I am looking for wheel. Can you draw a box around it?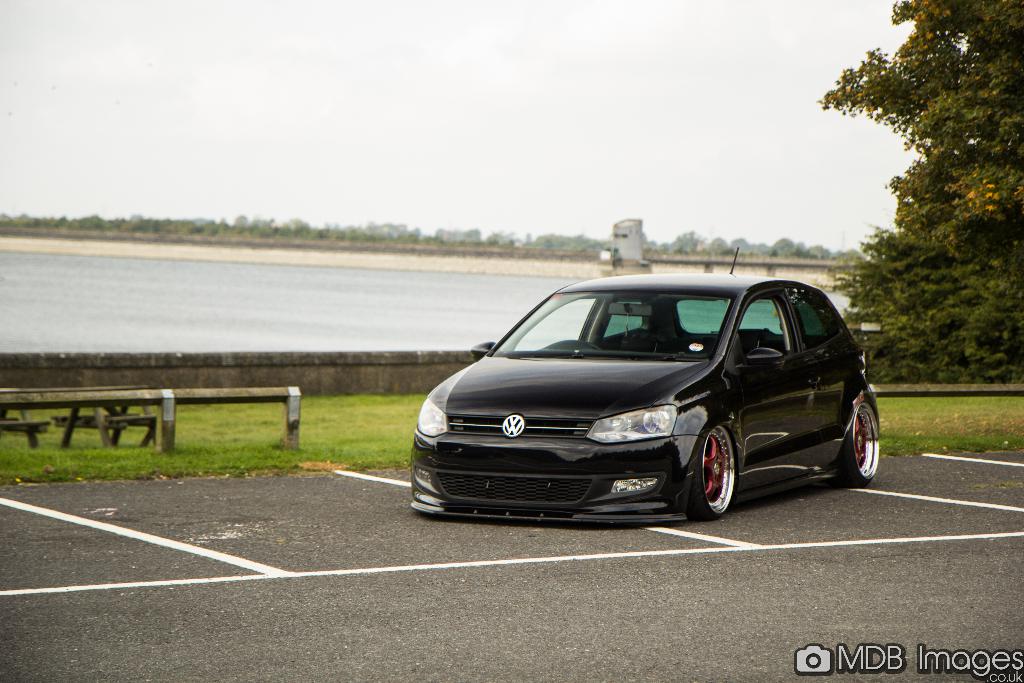
Sure, the bounding box is (left=695, top=427, right=756, bottom=516).
